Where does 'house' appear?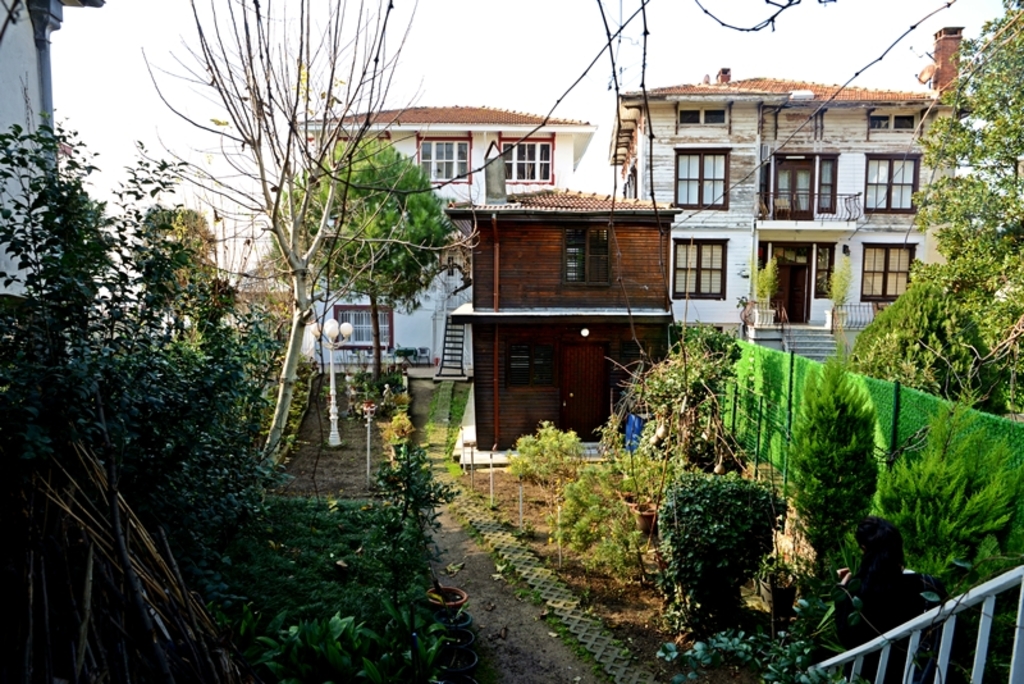
Appears at {"left": 0, "top": 1, "right": 111, "bottom": 307}.
